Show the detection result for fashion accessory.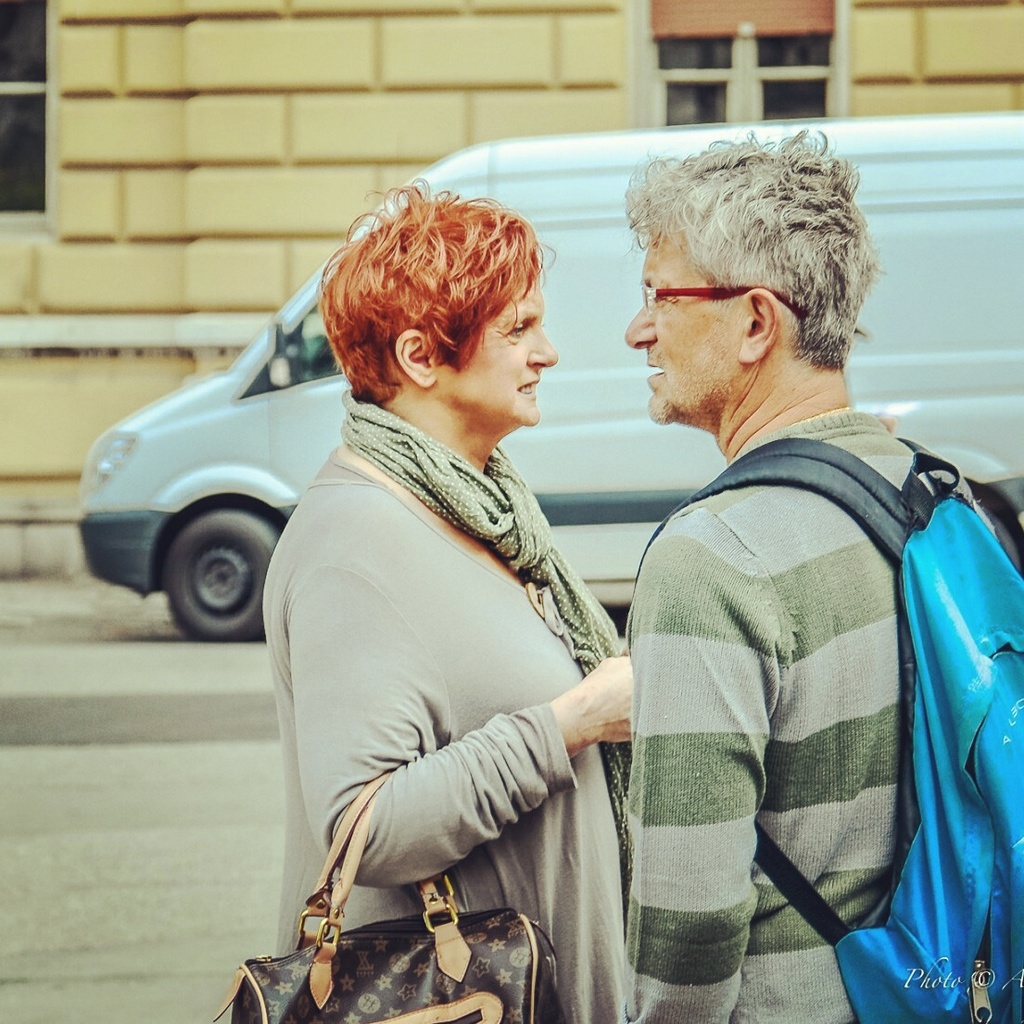
<region>637, 435, 1023, 1023</region>.
